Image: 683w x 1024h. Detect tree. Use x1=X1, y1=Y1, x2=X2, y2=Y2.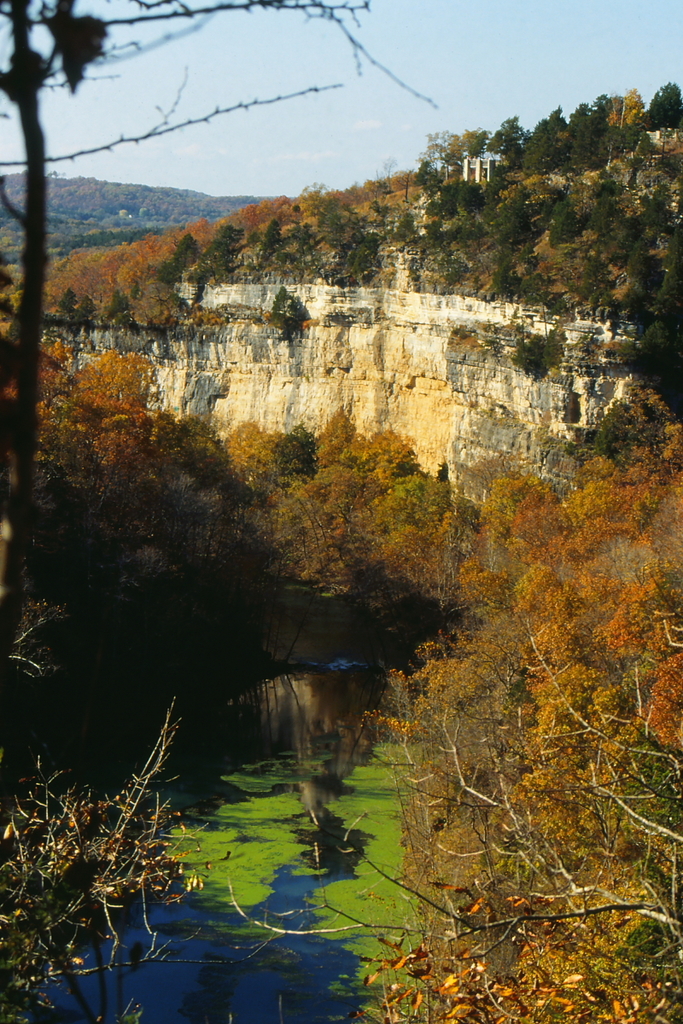
x1=0, y1=230, x2=174, y2=324.
